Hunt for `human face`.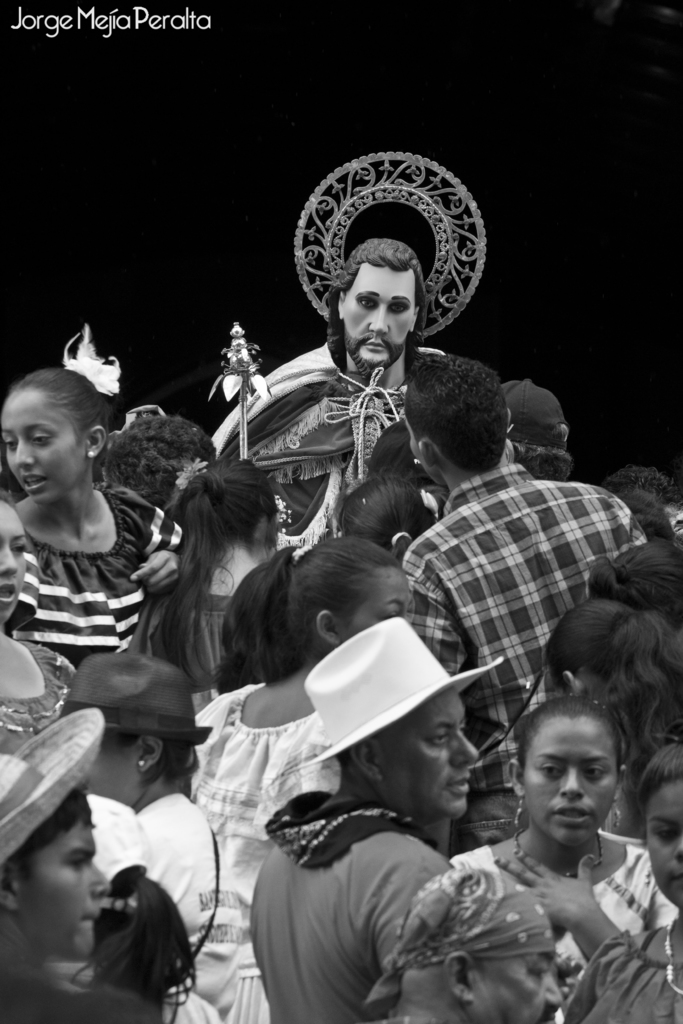
Hunted down at (left=347, top=268, right=415, bottom=378).
